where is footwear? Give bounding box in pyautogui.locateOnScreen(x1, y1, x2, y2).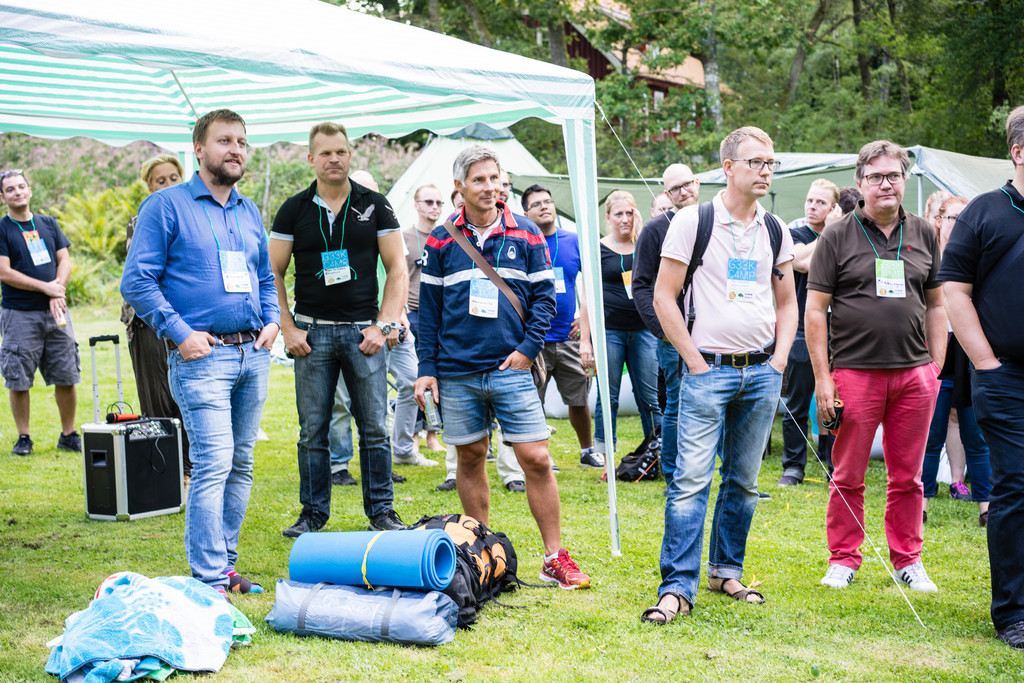
pyautogui.locateOnScreen(330, 469, 358, 488).
